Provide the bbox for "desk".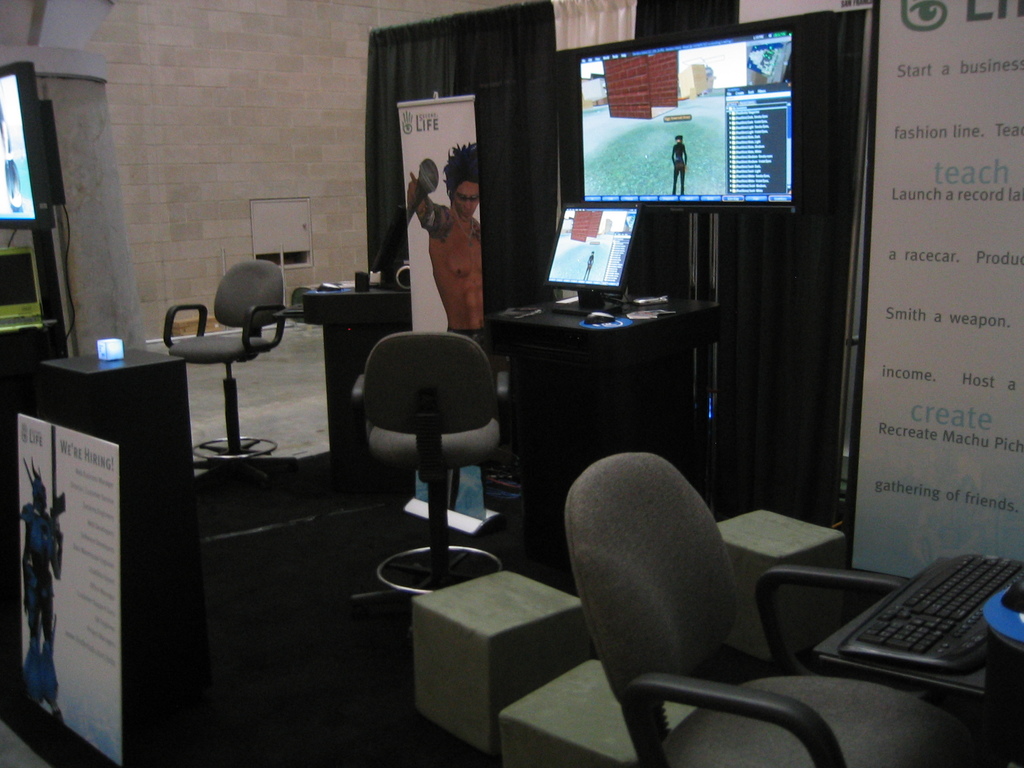
{"left": 794, "top": 559, "right": 1022, "bottom": 763}.
